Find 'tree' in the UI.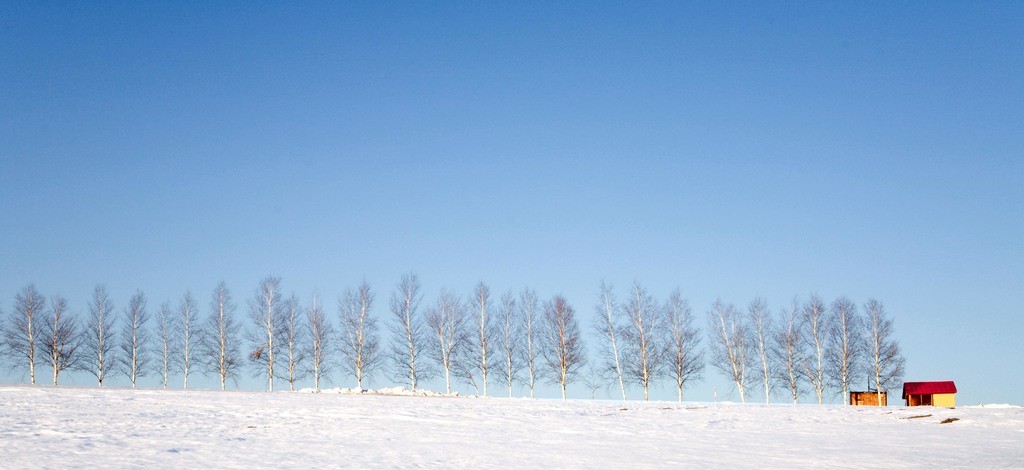
UI element at 780, 295, 811, 407.
